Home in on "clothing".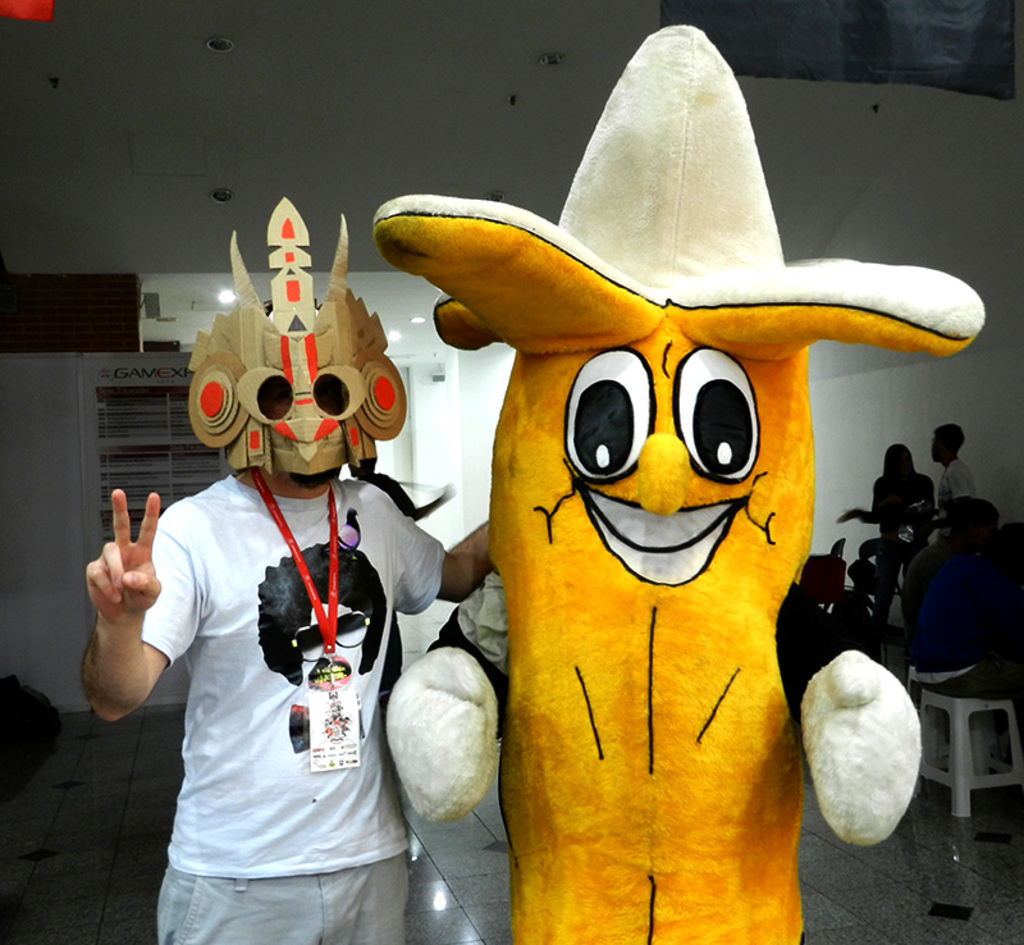
Homed in at <box>899,549,1023,691</box>.
